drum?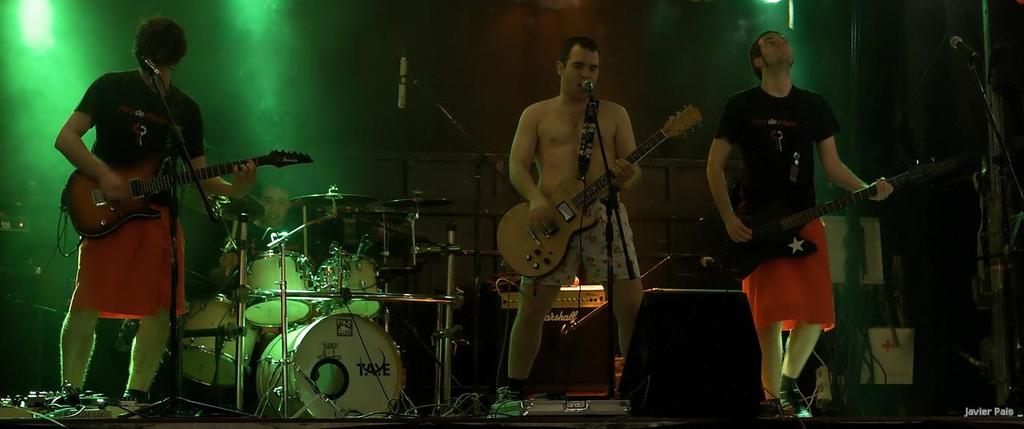
254:308:410:424
